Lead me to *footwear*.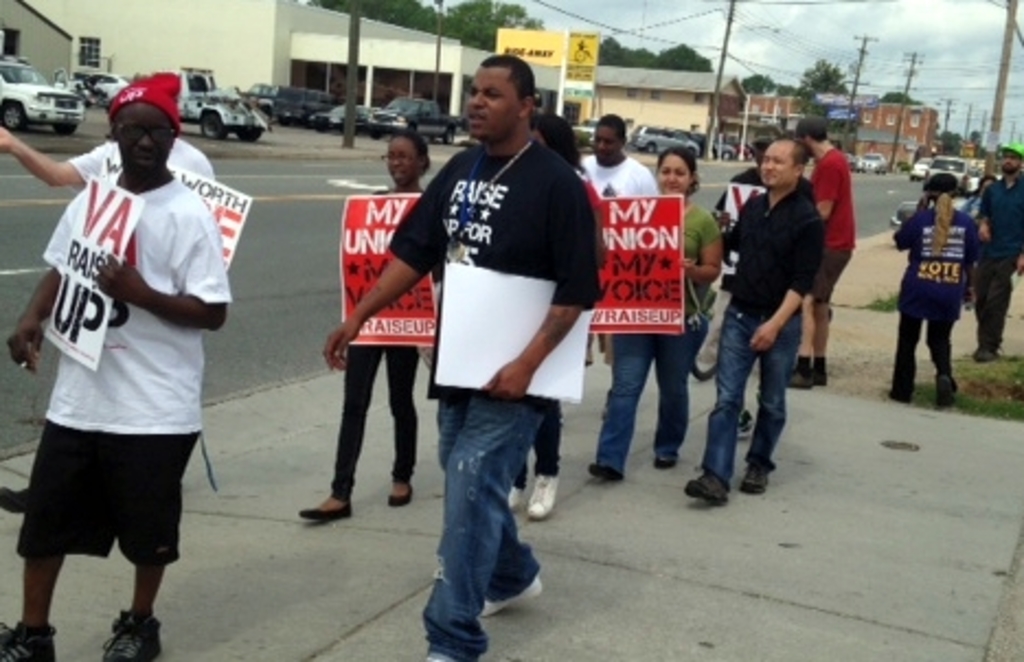
Lead to box(741, 458, 770, 506).
